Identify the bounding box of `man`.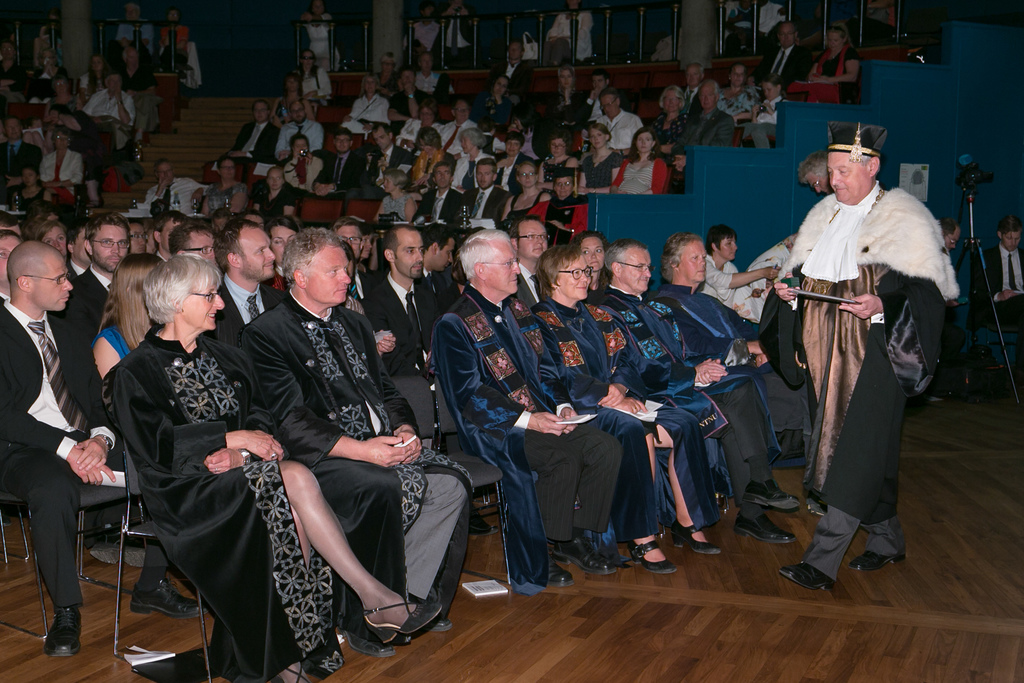
{"left": 674, "top": 85, "right": 736, "bottom": 165}.
